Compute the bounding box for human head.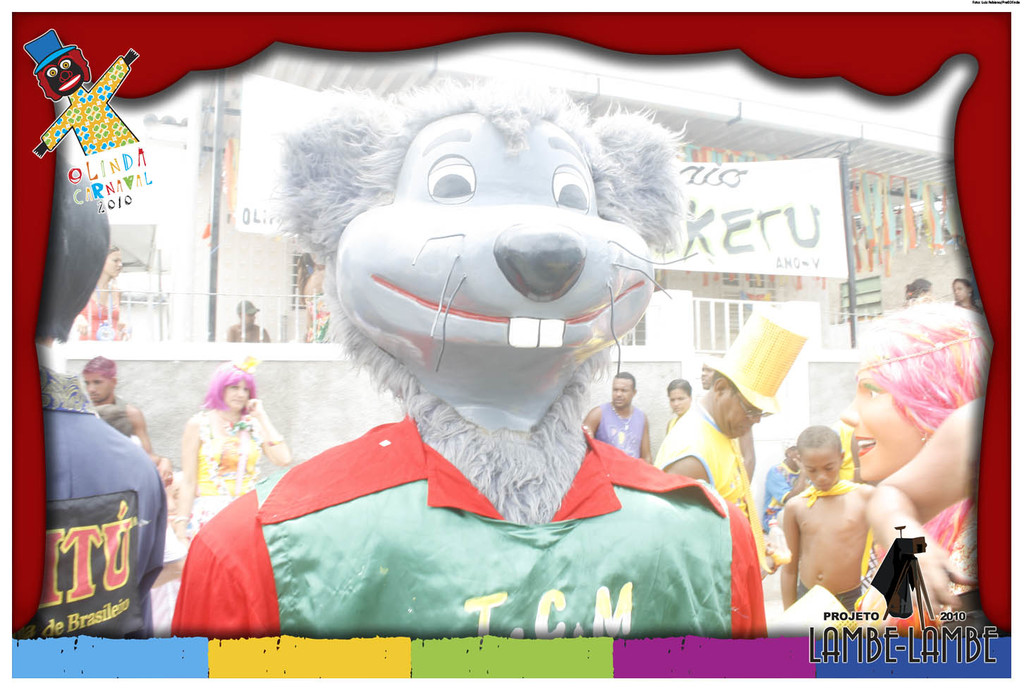
(x1=951, y1=276, x2=968, y2=303).
